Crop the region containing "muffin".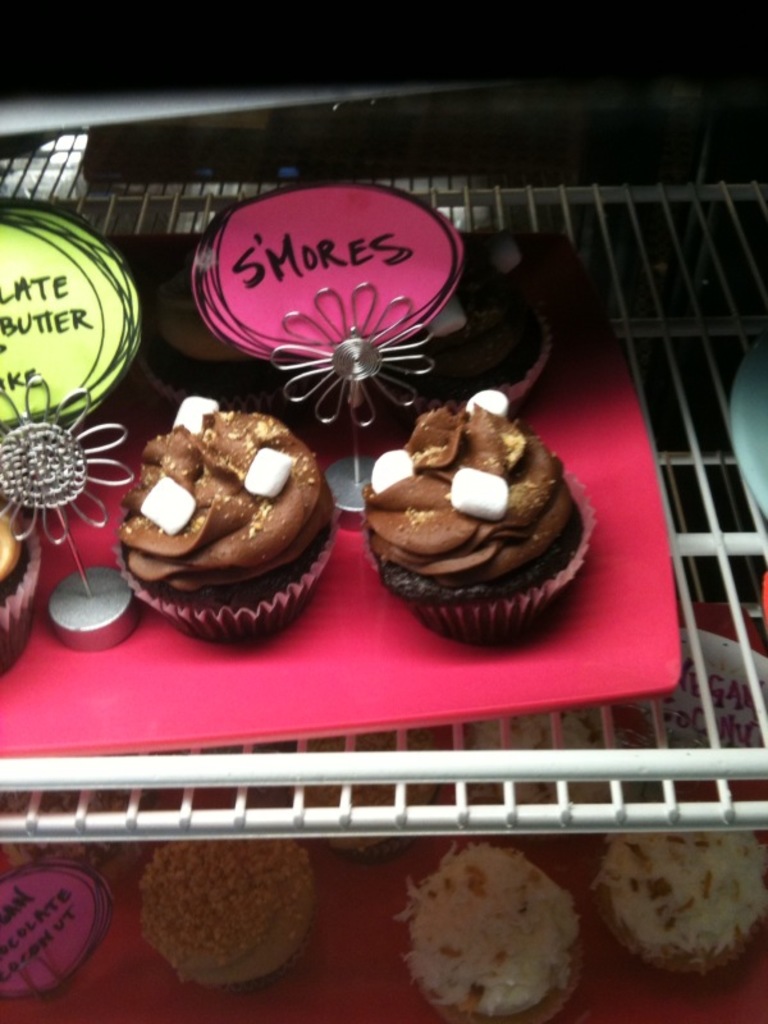
Crop region: crop(288, 726, 445, 855).
